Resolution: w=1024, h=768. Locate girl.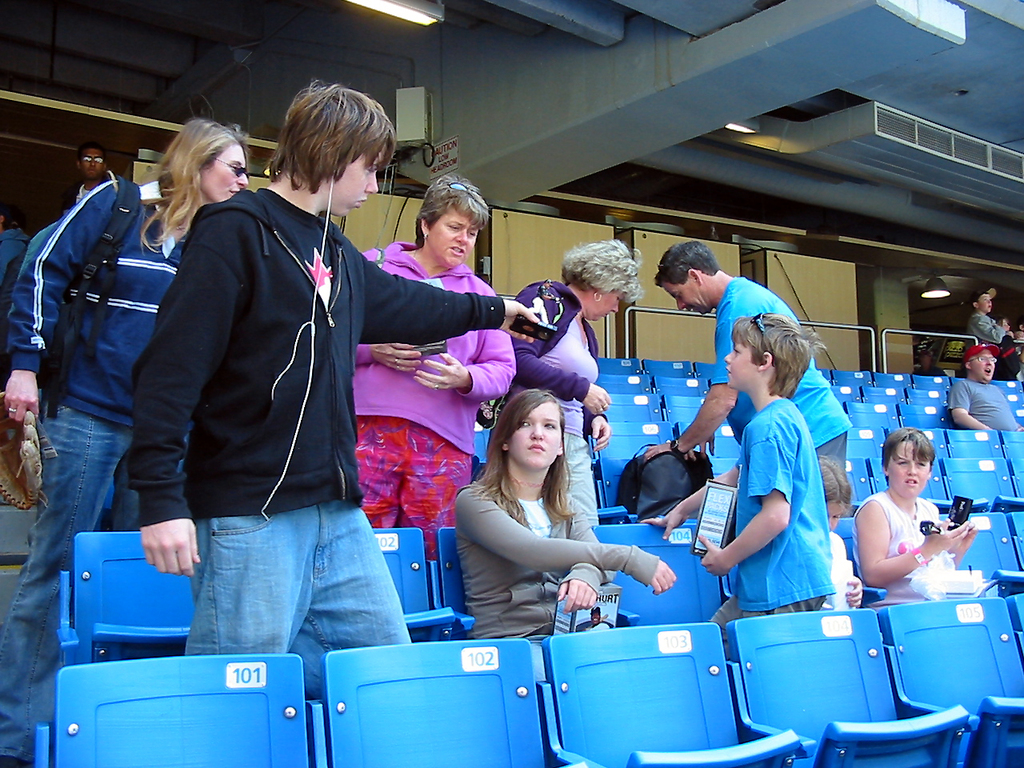
454,386,677,642.
